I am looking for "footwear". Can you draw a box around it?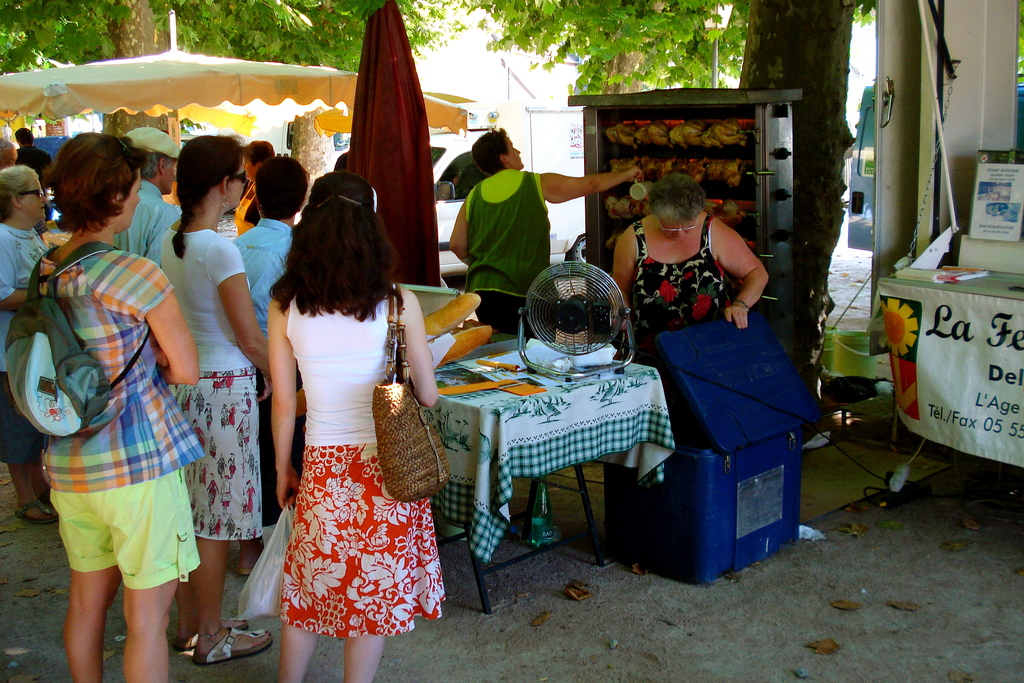
Sure, the bounding box is BBox(193, 625, 271, 666).
